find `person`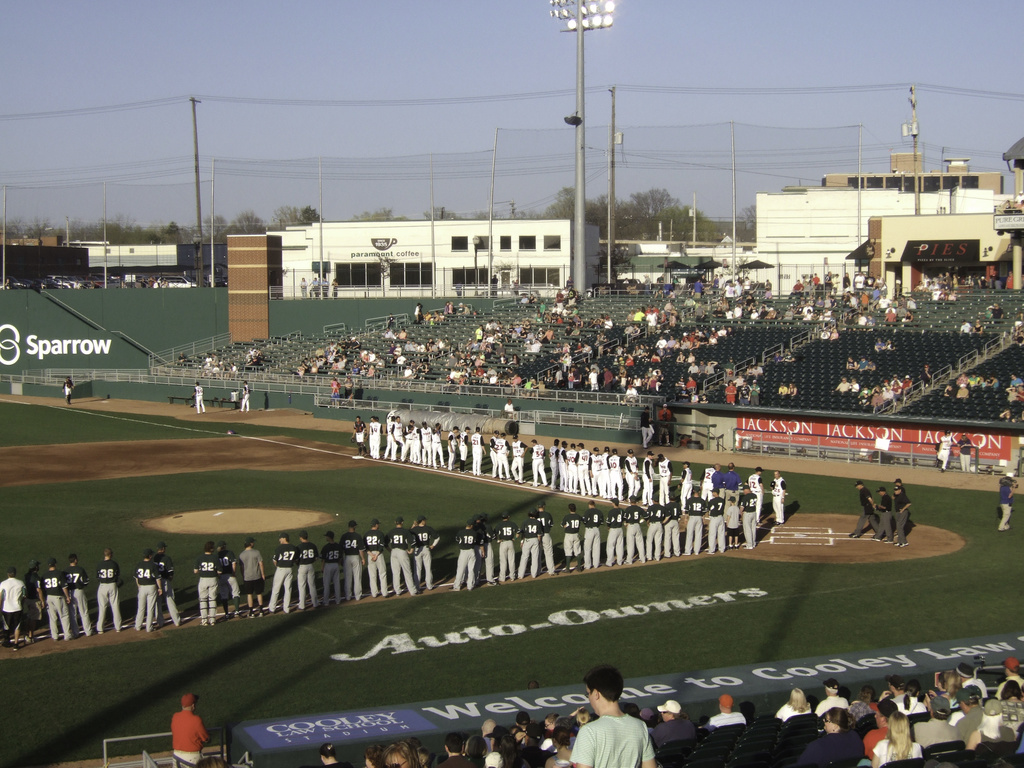
26 563 42 641
